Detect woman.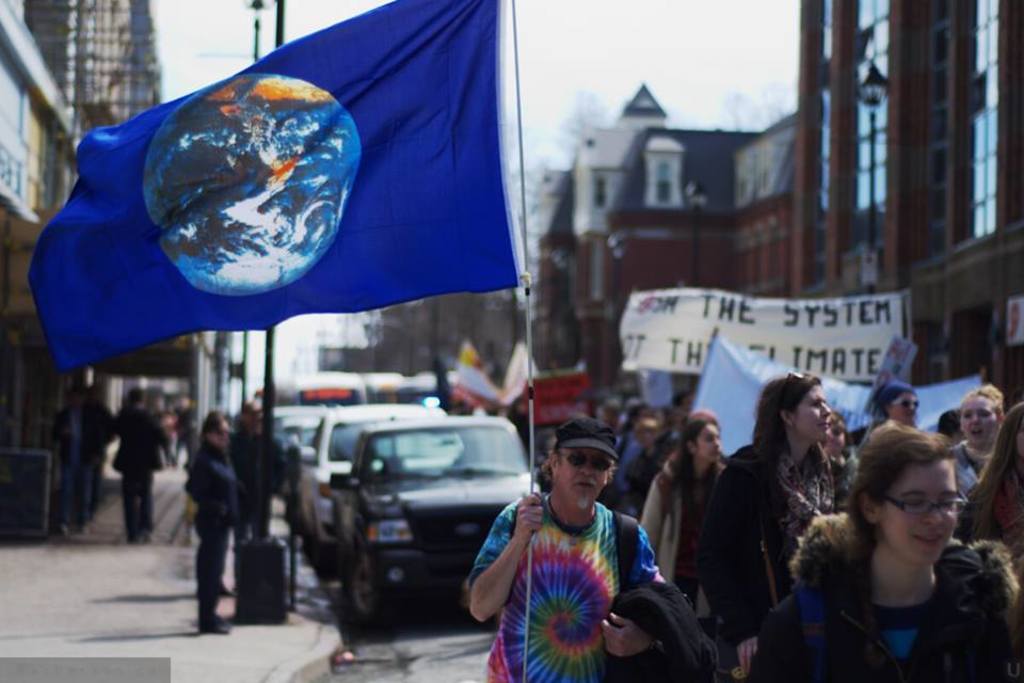
Detected at left=958, top=402, right=1023, bottom=569.
